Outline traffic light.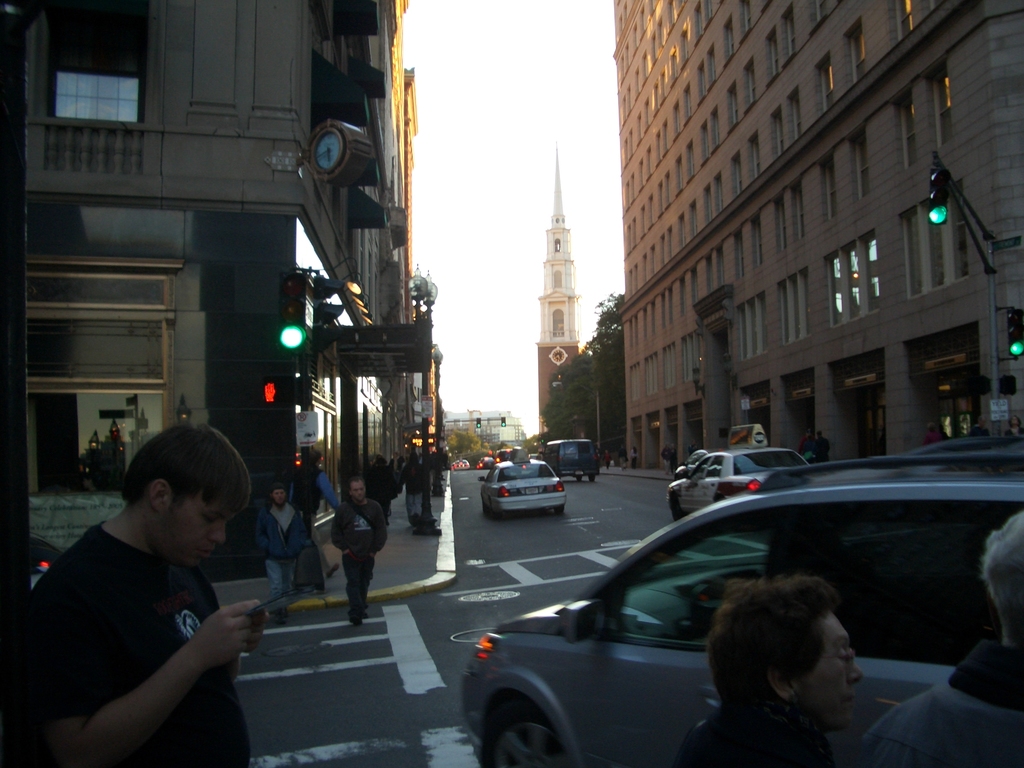
Outline: {"left": 927, "top": 168, "right": 951, "bottom": 222}.
